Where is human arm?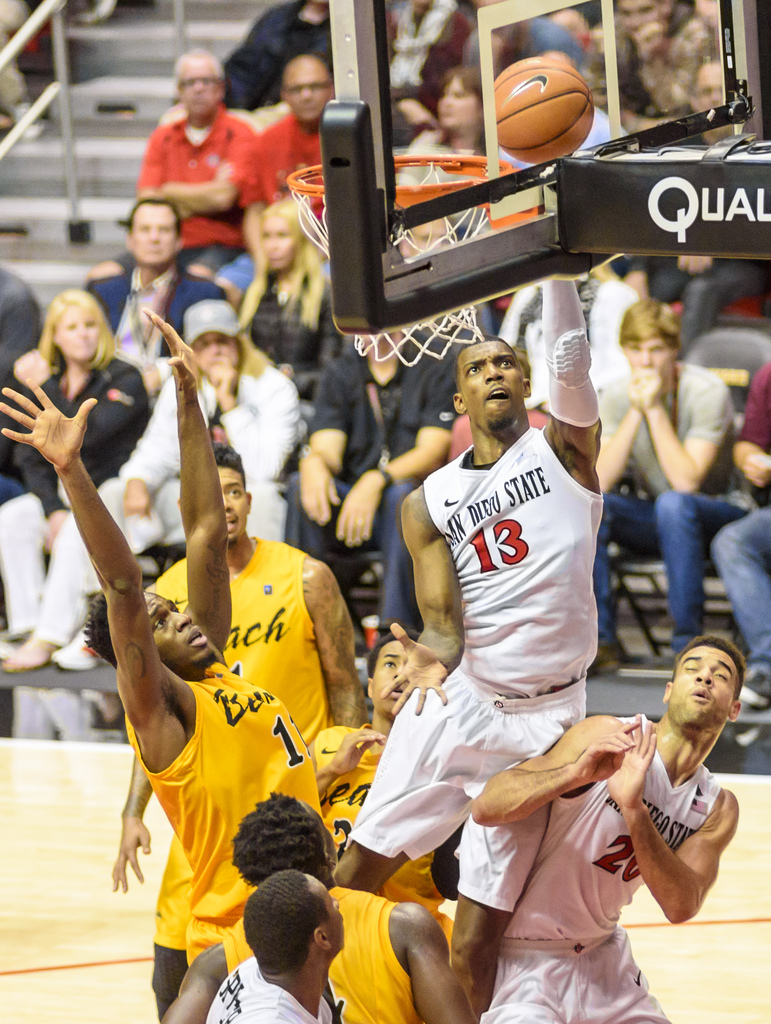
l=128, t=124, r=204, b=220.
